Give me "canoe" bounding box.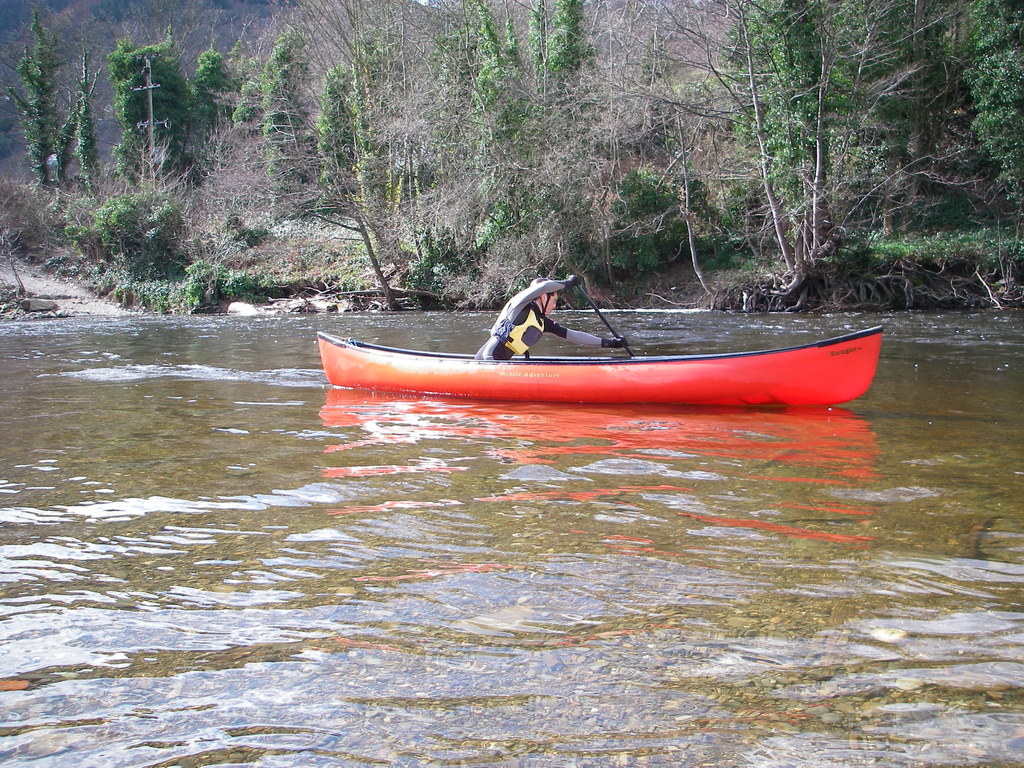
(314,321,881,397).
